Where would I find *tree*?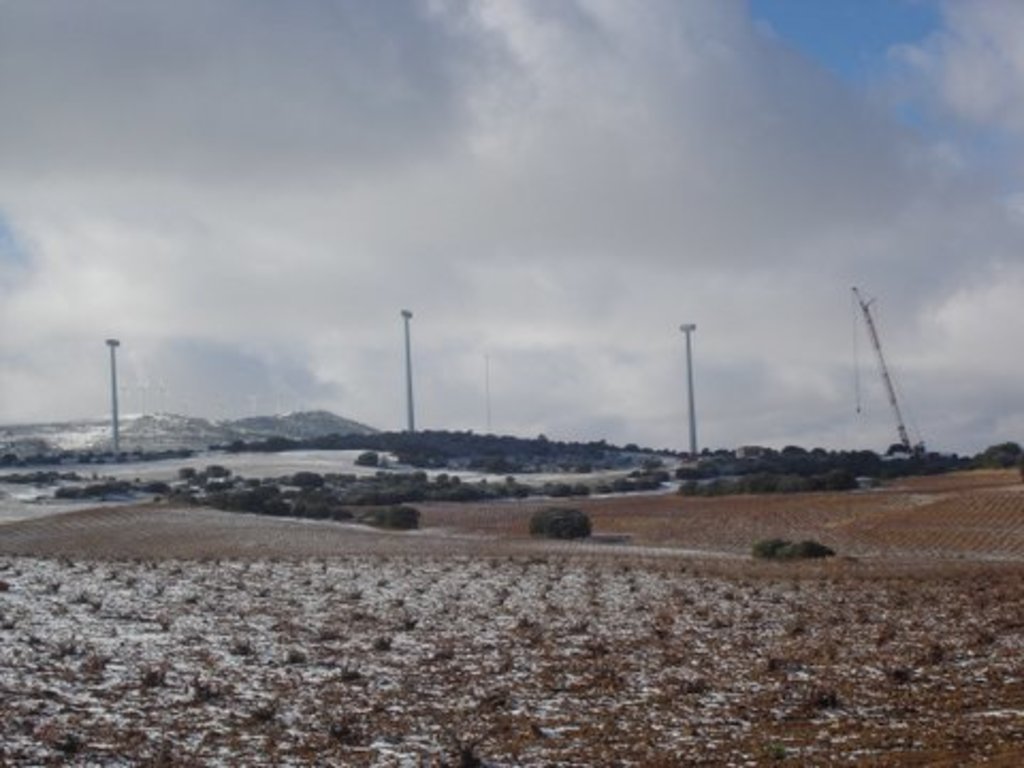
At left=794, top=538, right=838, bottom=559.
